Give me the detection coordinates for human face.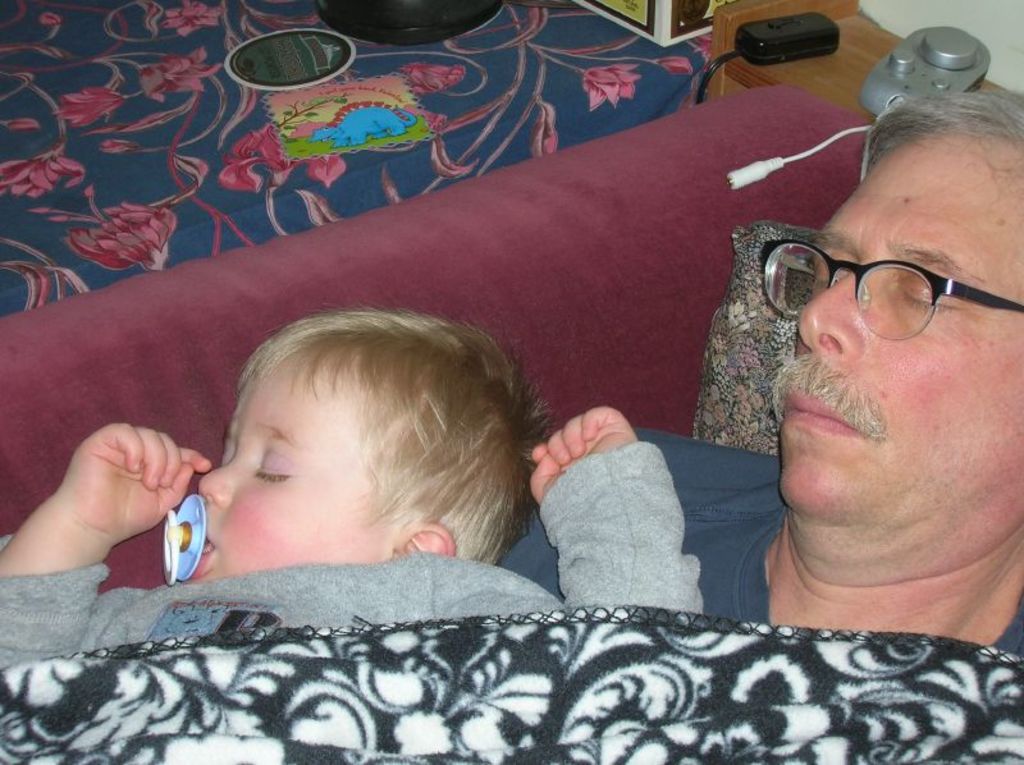
189:347:392:586.
